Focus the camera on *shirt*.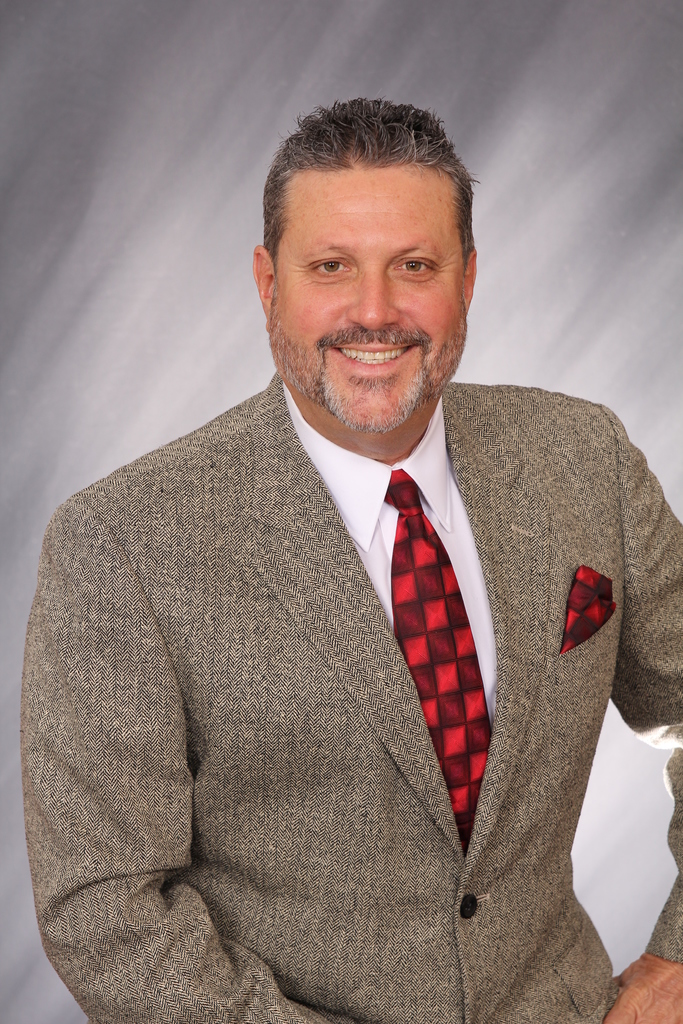
Focus region: [x1=284, y1=388, x2=504, y2=722].
